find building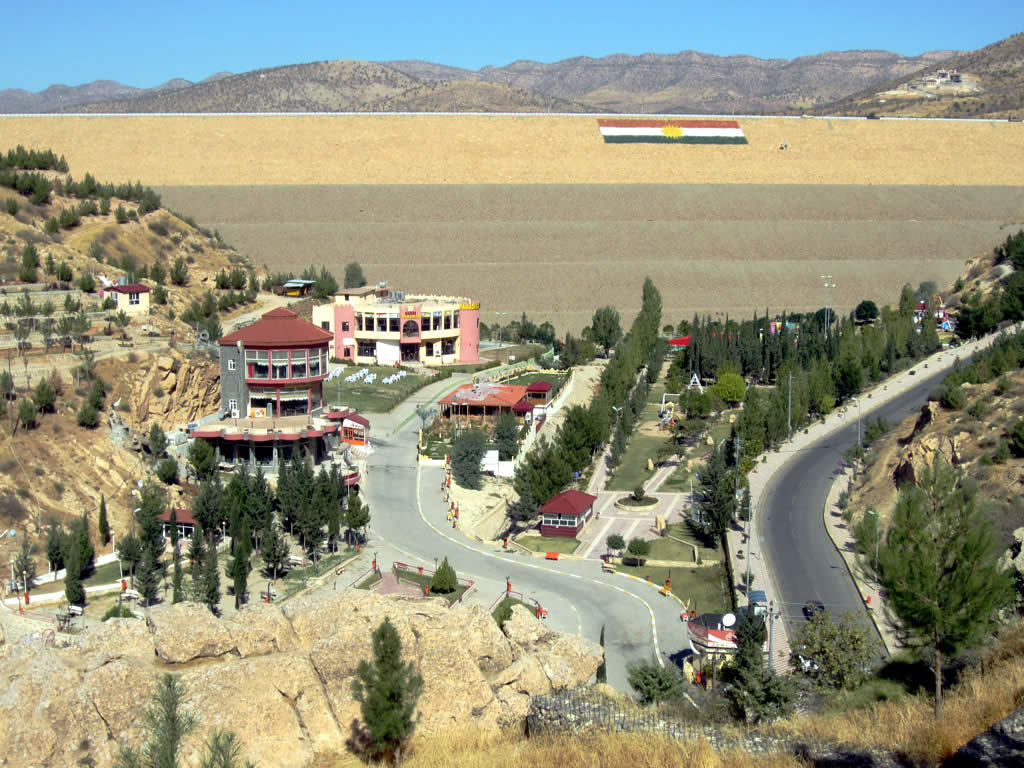
Rect(213, 302, 331, 402)
